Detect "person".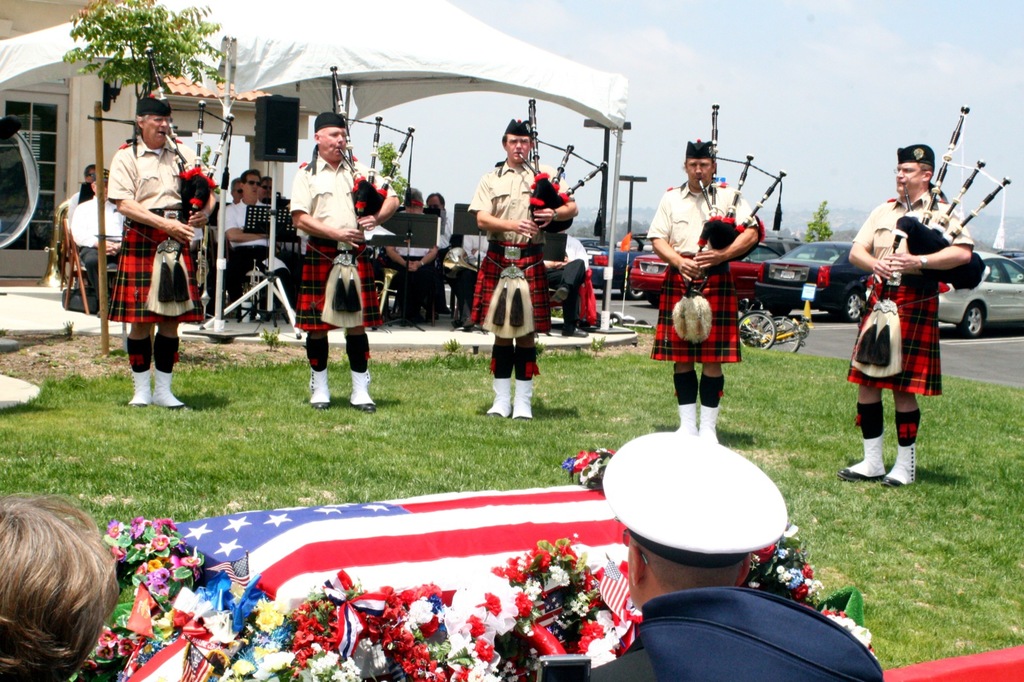
Detected at box(541, 220, 589, 333).
